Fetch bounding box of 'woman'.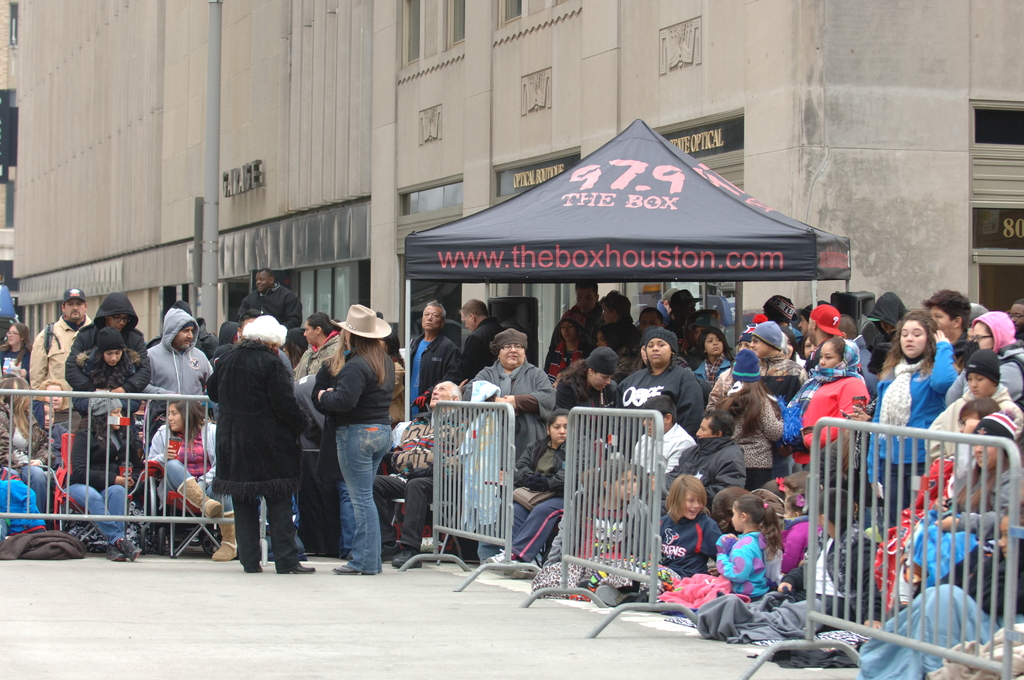
Bbox: bbox=(0, 372, 47, 524).
